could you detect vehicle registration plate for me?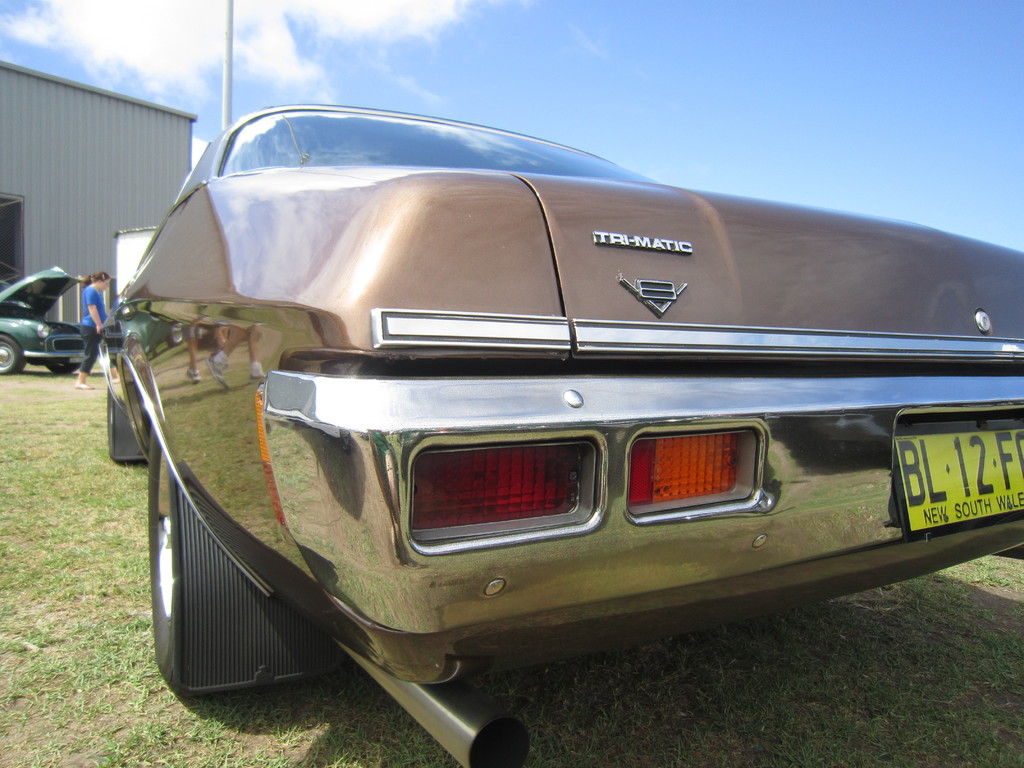
Detection result: [x1=896, y1=403, x2=1011, y2=542].
